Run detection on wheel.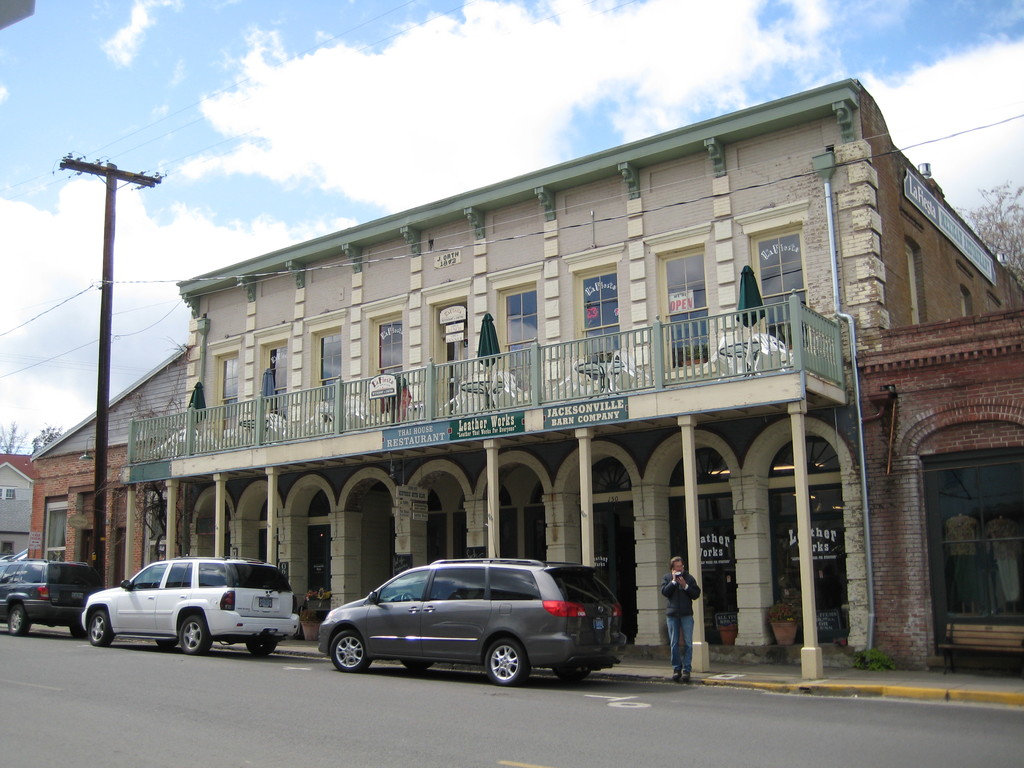
Result: Rect(151, 580, 159, 588).
